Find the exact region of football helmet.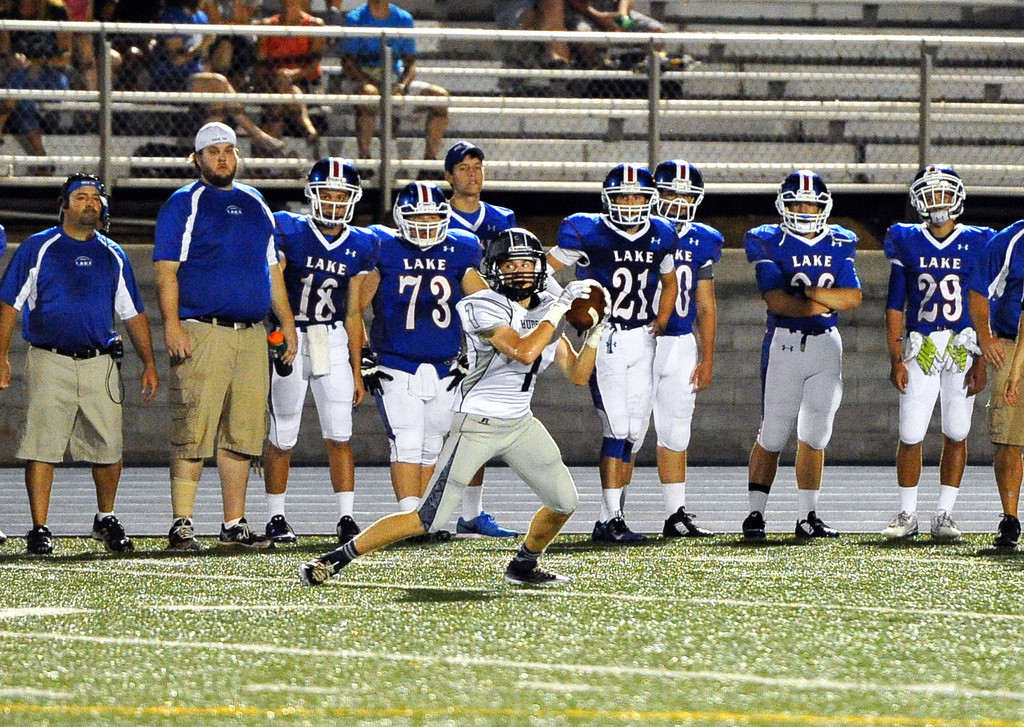
Exact region: 394 179 451 249.
